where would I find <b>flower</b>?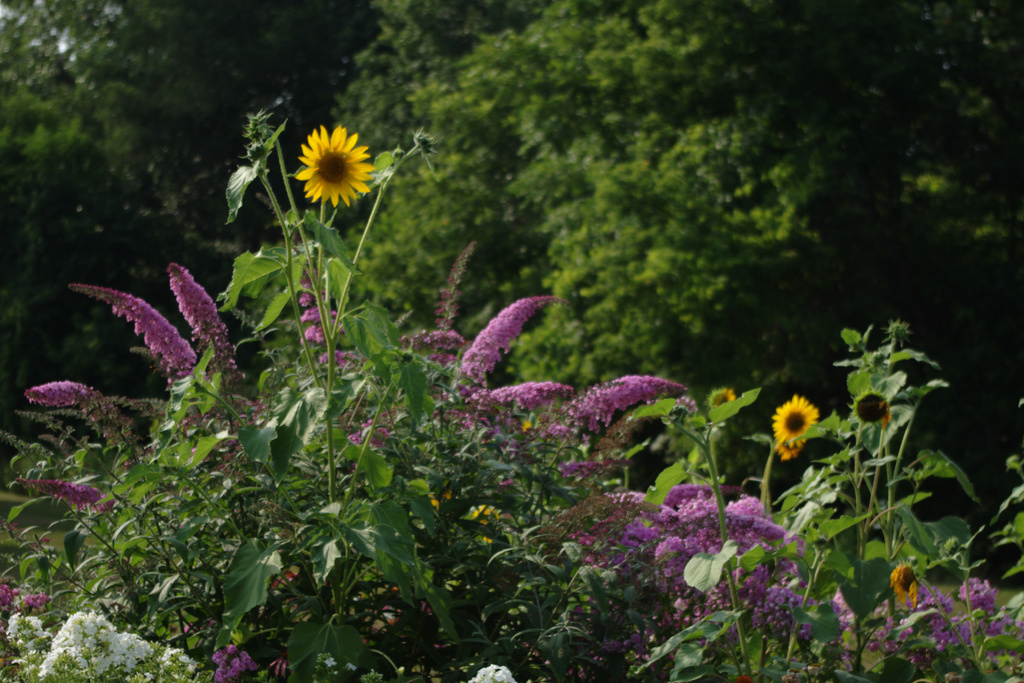
At [294, 123, 378, 210].
